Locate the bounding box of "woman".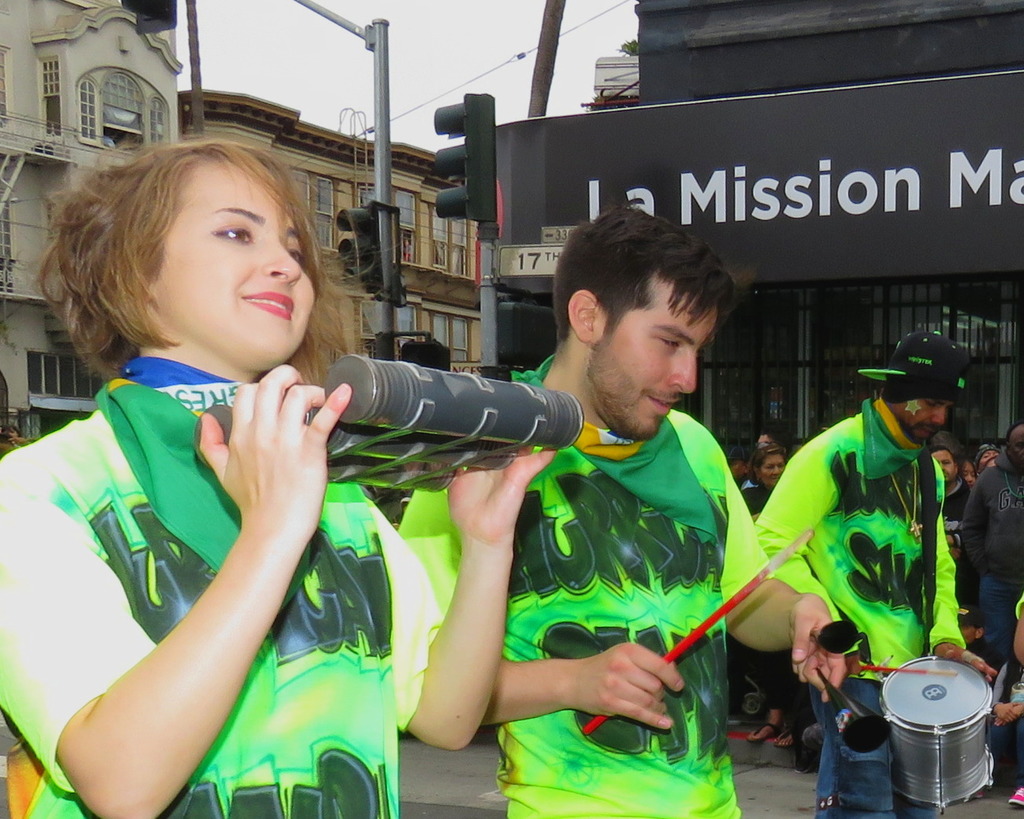
Bounding box: <box>28,140,504,817</box>.
